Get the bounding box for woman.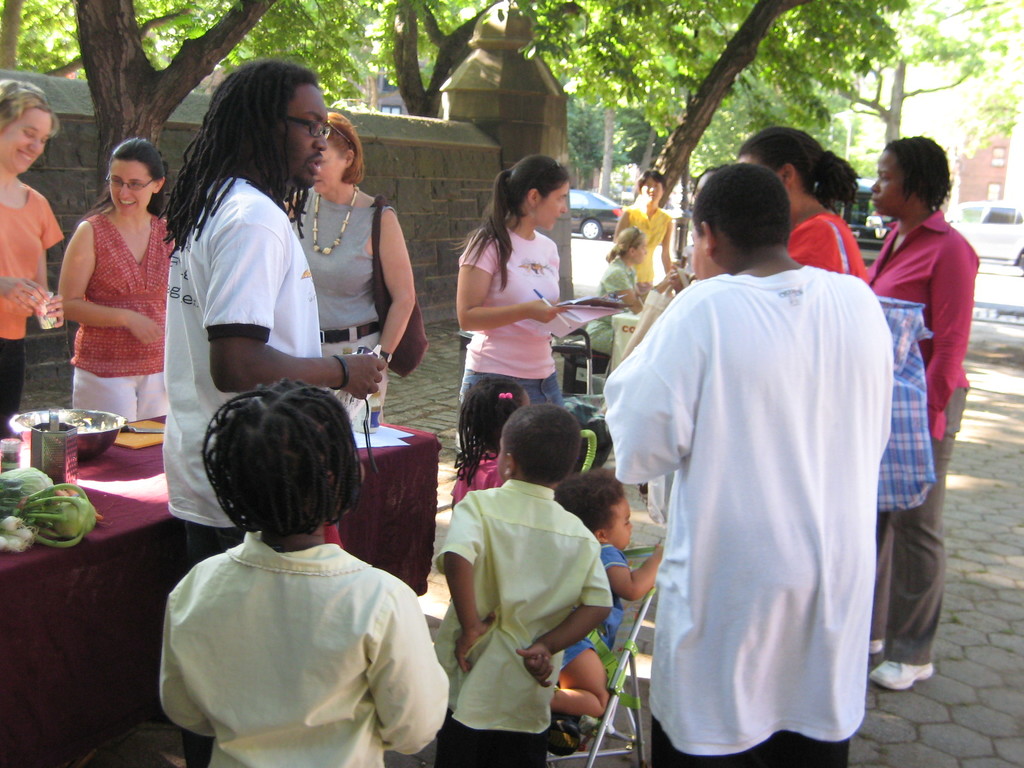
727/127/867/287.
